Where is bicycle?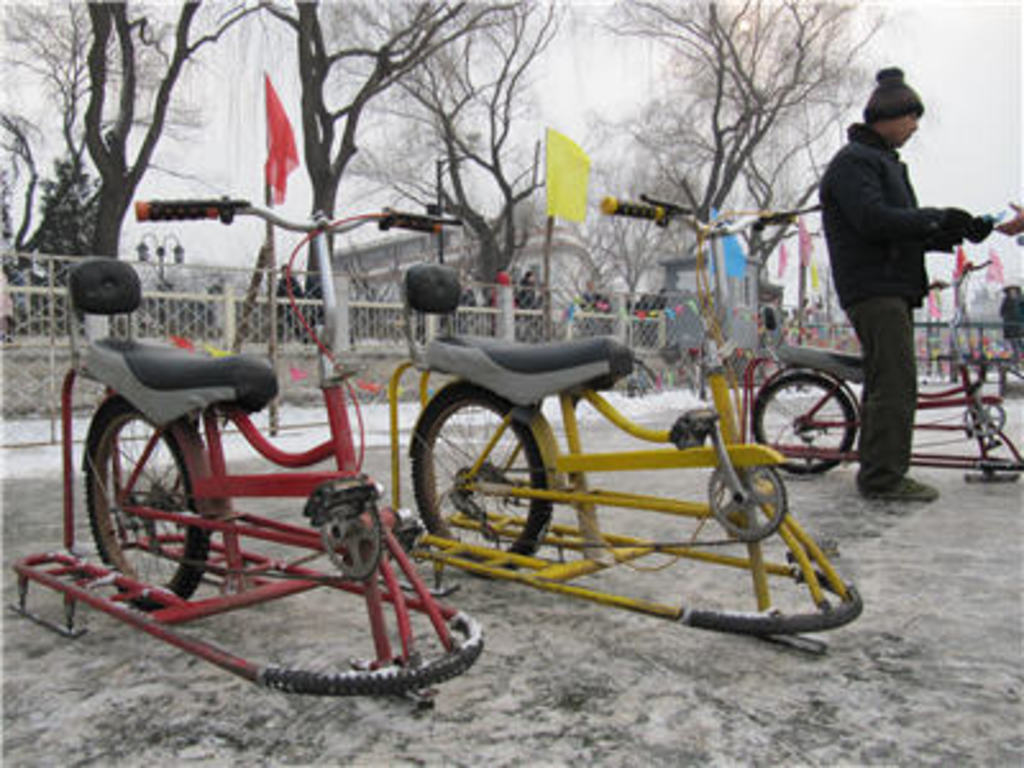
(x1=374, y1=261, x2=883, y2=635).
